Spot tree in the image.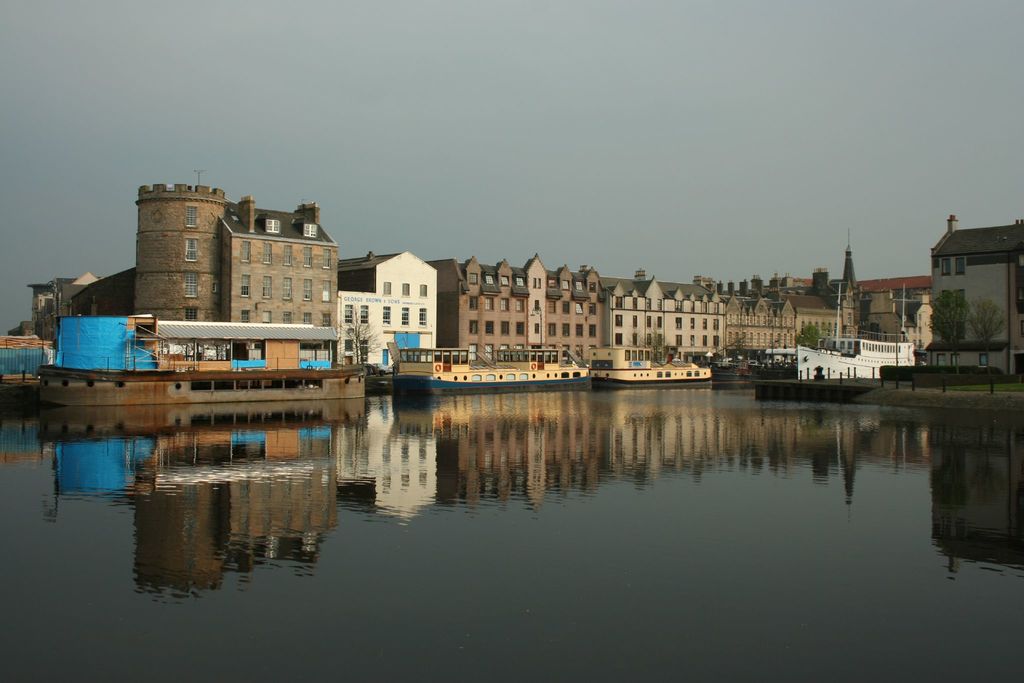
tree found at <bbox>925, 282, 971, 376</bbox>.
